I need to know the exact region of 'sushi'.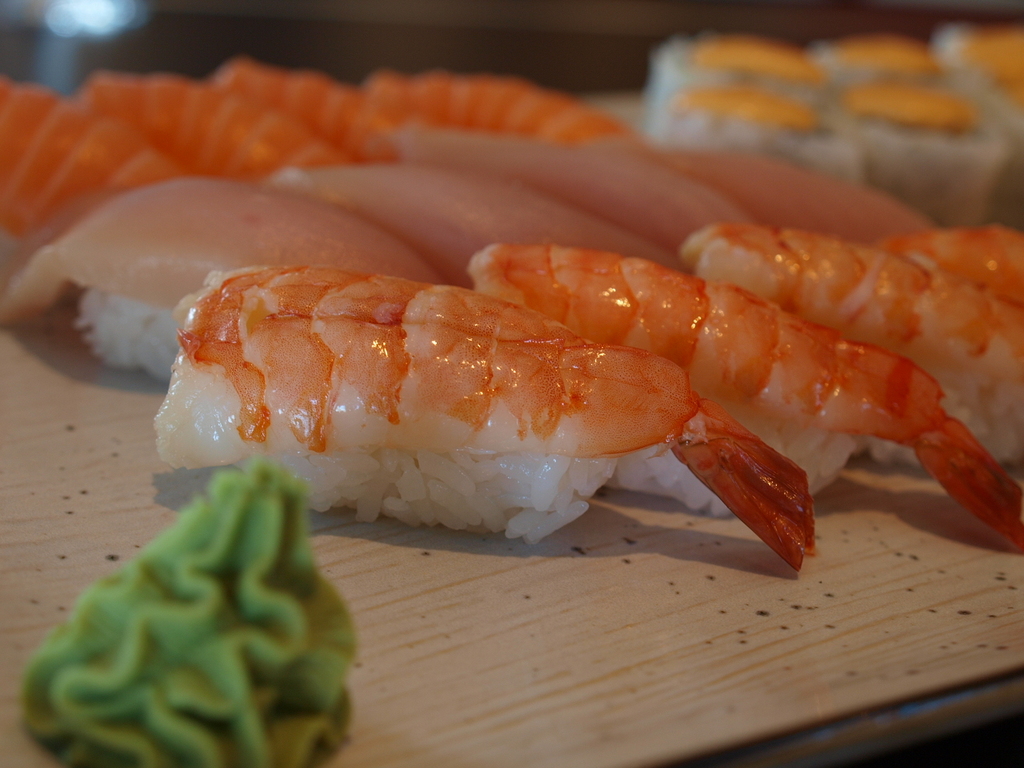
Region: x1=156 y1=316 x2=763 y2=549.
